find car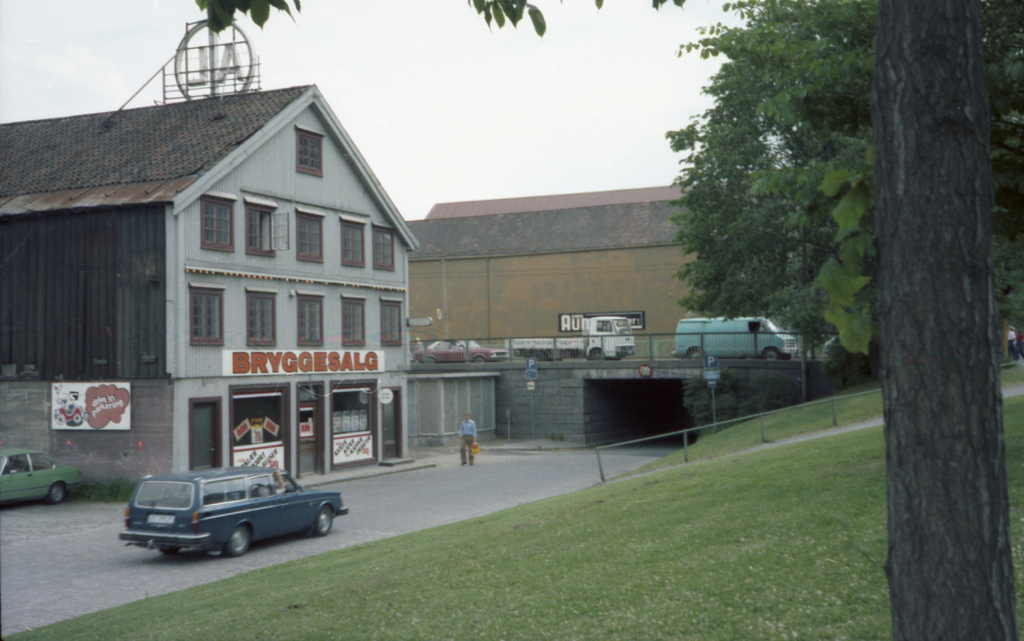
l=410, t=340, r=510, b=363
